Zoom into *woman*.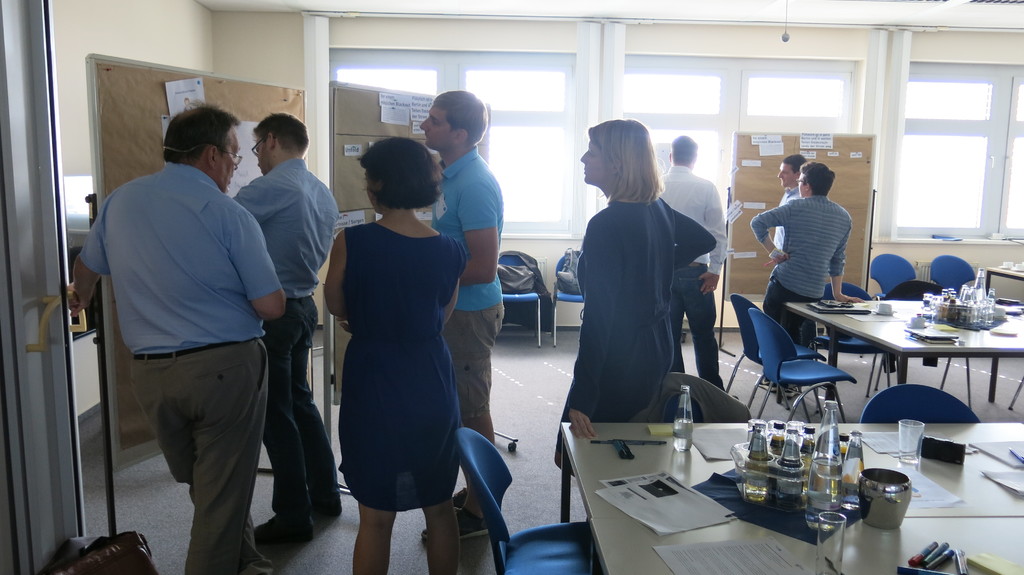
Zoom target: box(752, 160, 863, 397).
